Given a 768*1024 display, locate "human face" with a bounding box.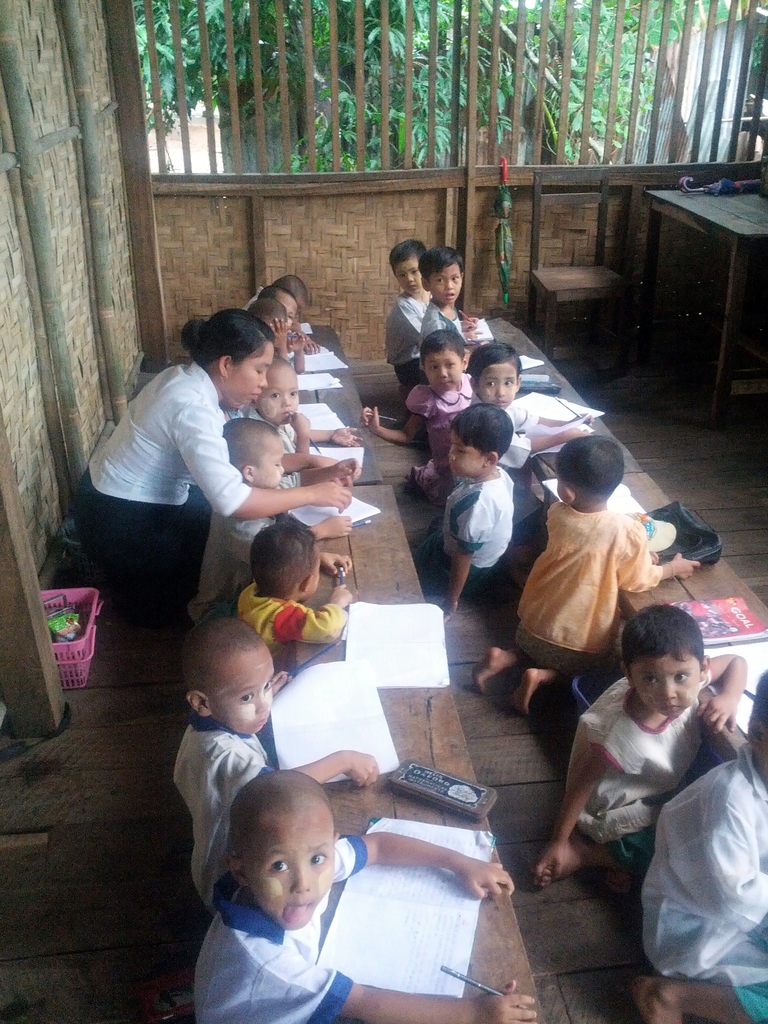
Located: (left=257, top=367, right=299, bottom=428).
